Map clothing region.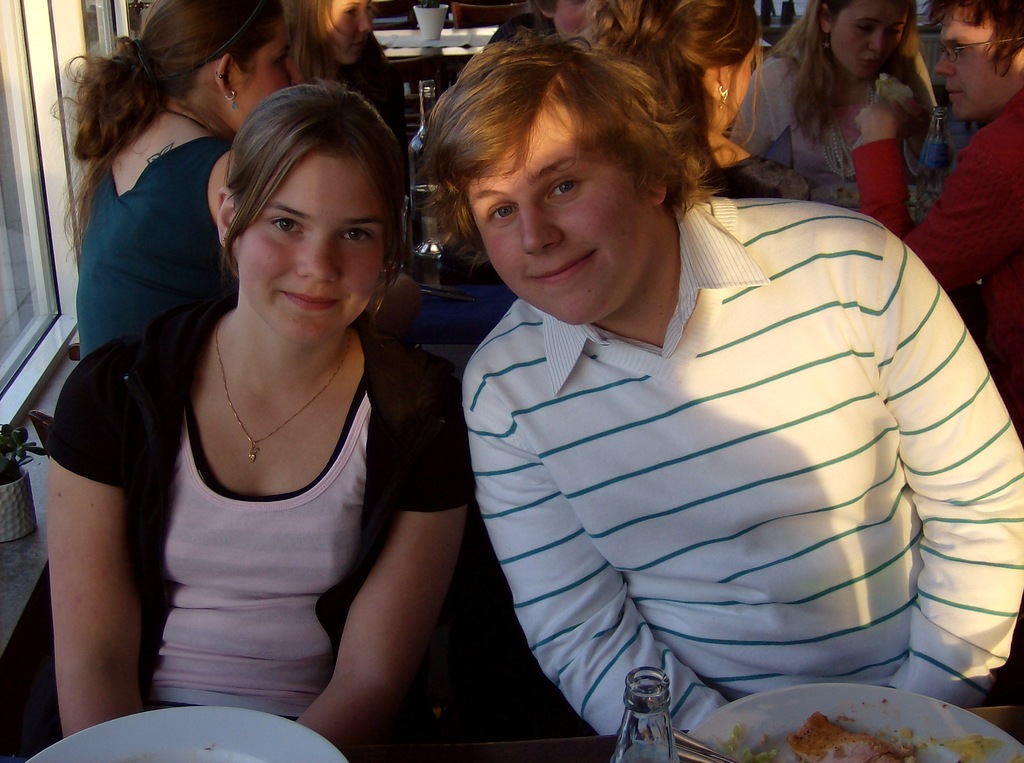
Mapped to 36:285:469:716.
